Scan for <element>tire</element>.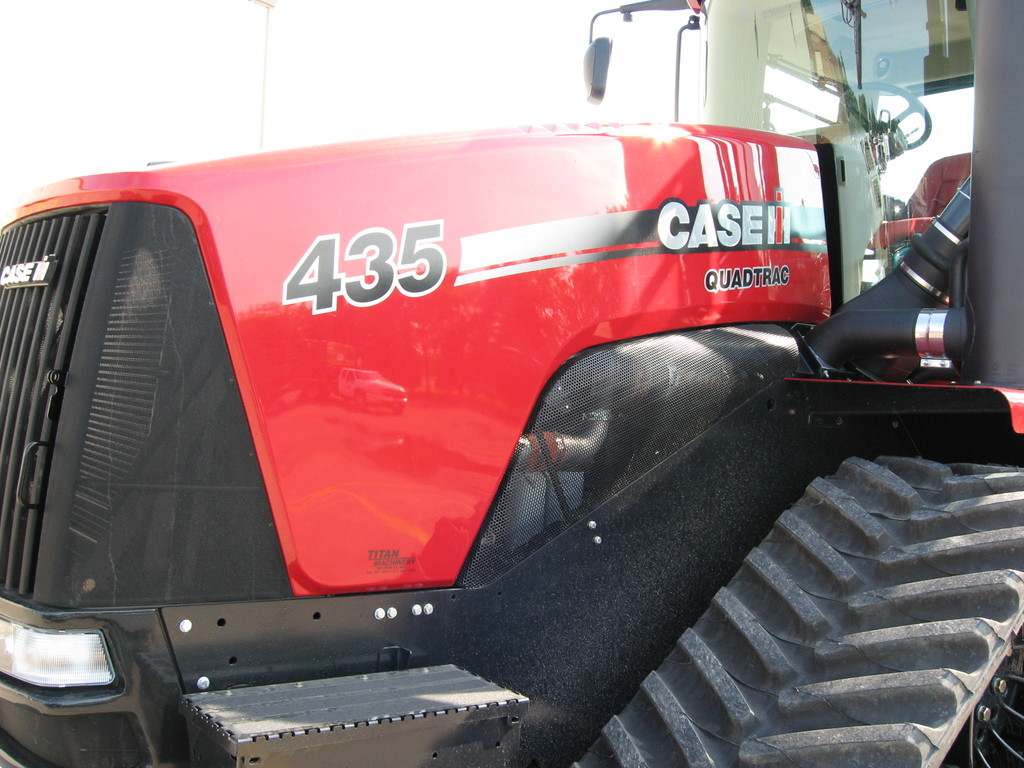
Scan result: [575, 454, 1023, 767].
